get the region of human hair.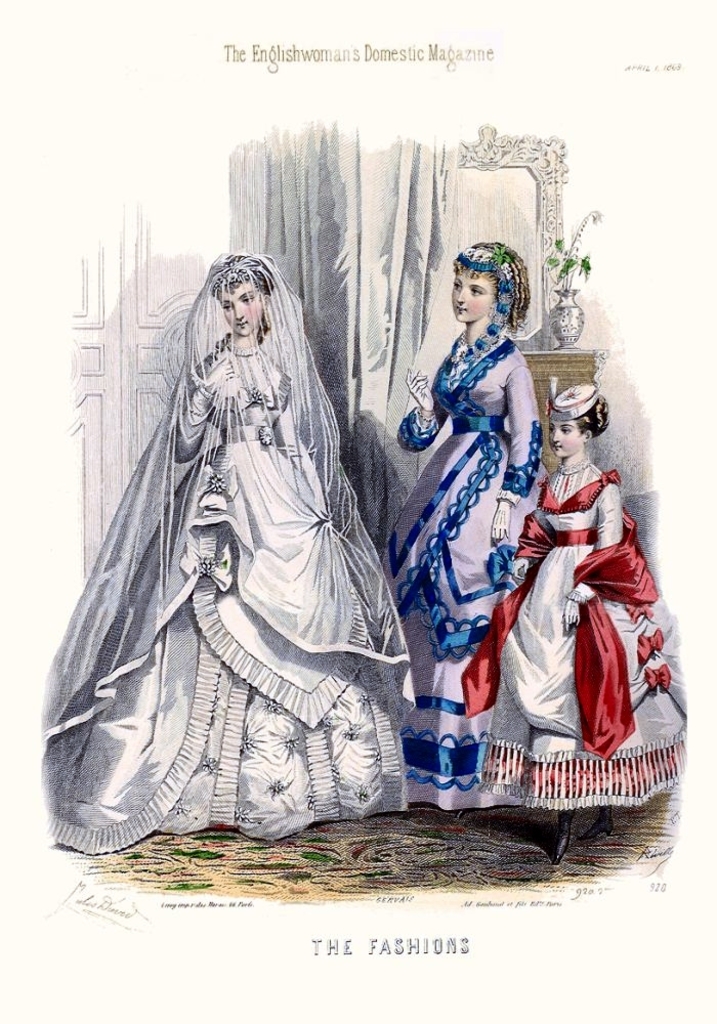
(213,255,276,329).
